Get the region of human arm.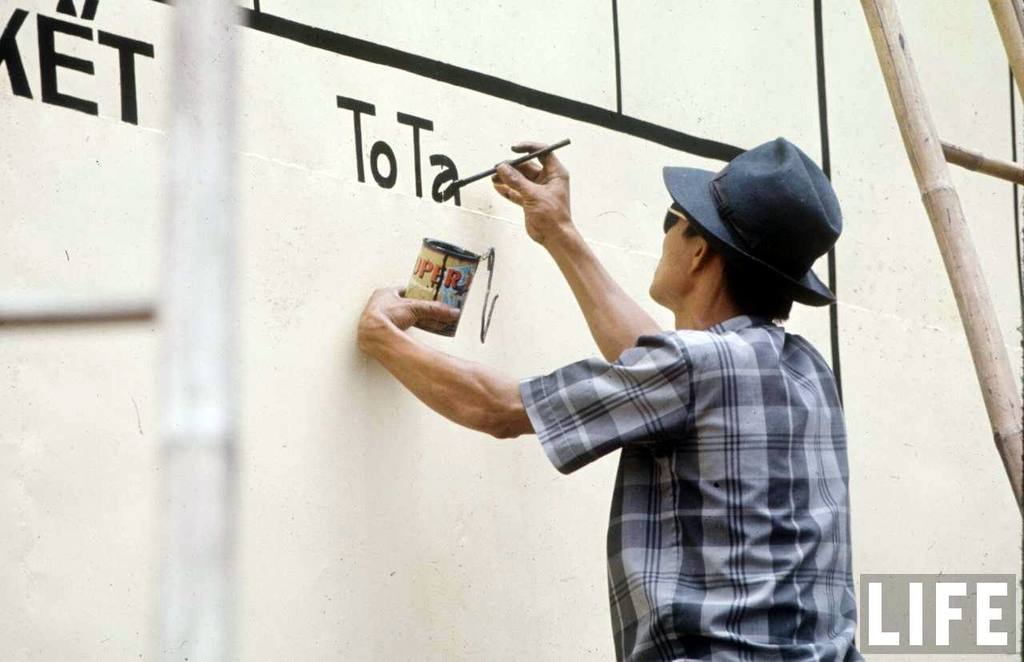
x1=354 y1=280 x2=692 y2=441.
